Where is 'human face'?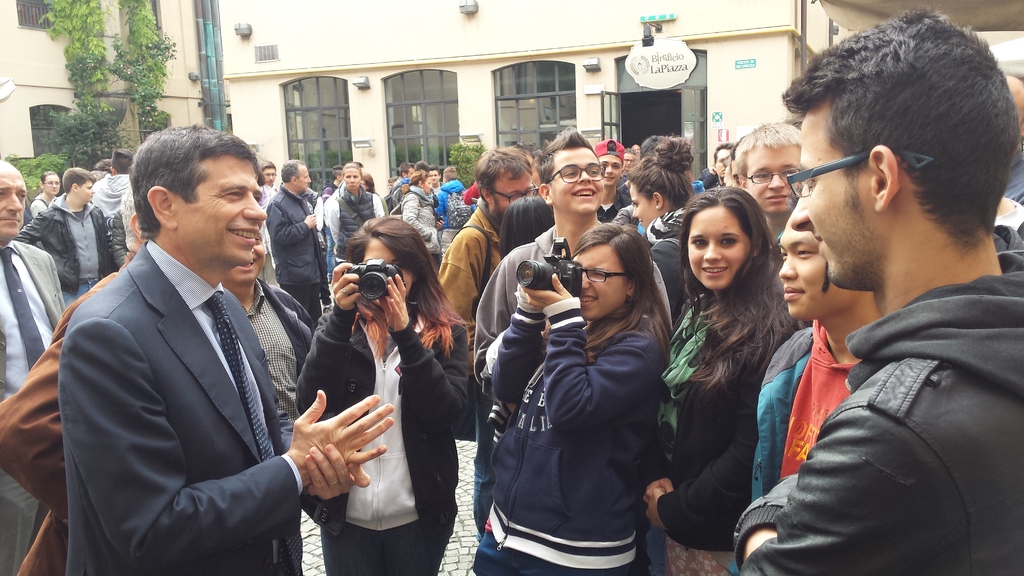
select_region(790, 99, 874, 291).
